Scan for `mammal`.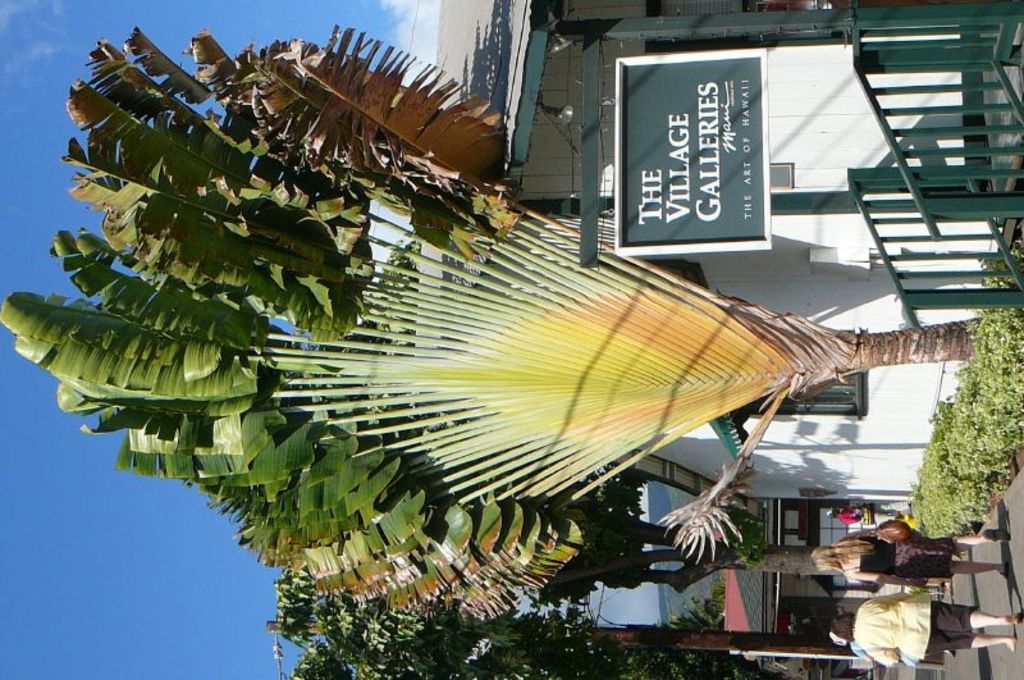
Scan result: box=[828, 629, 954, 667].
